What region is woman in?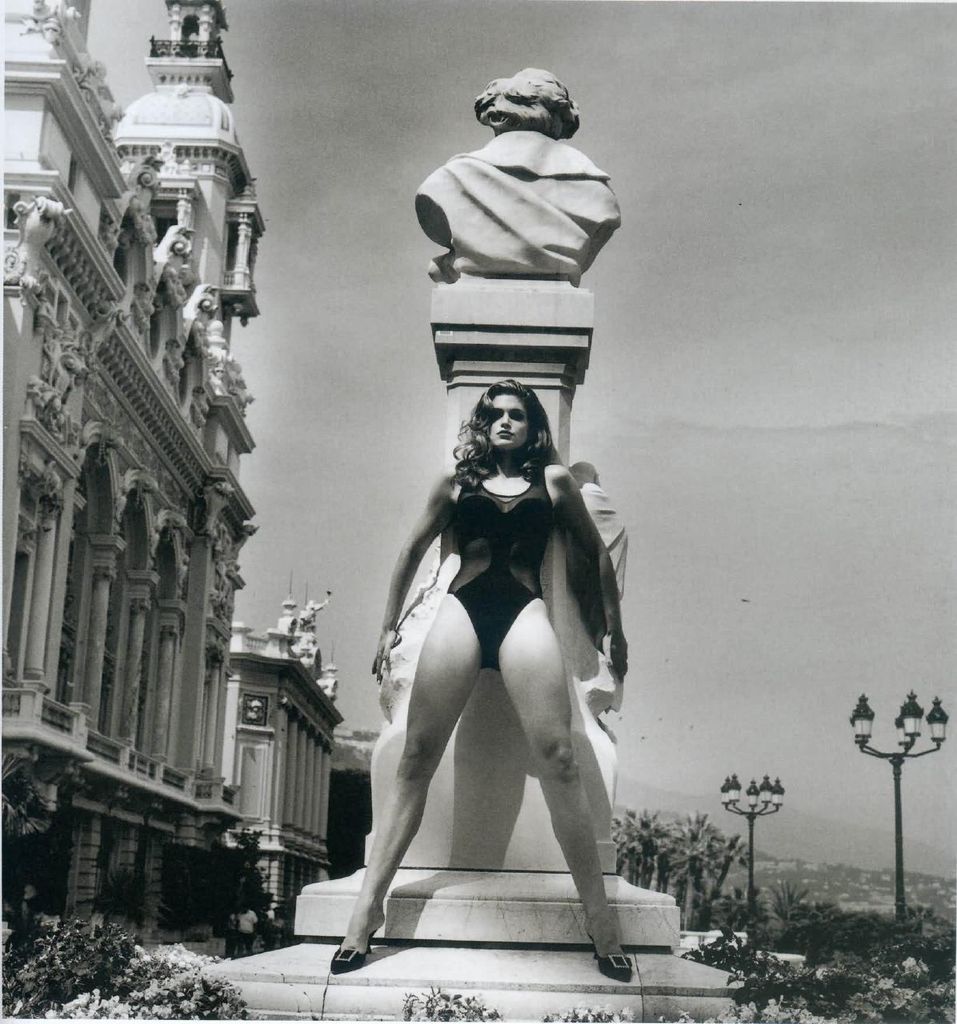
l=333, t=382, r=630, b=982.
